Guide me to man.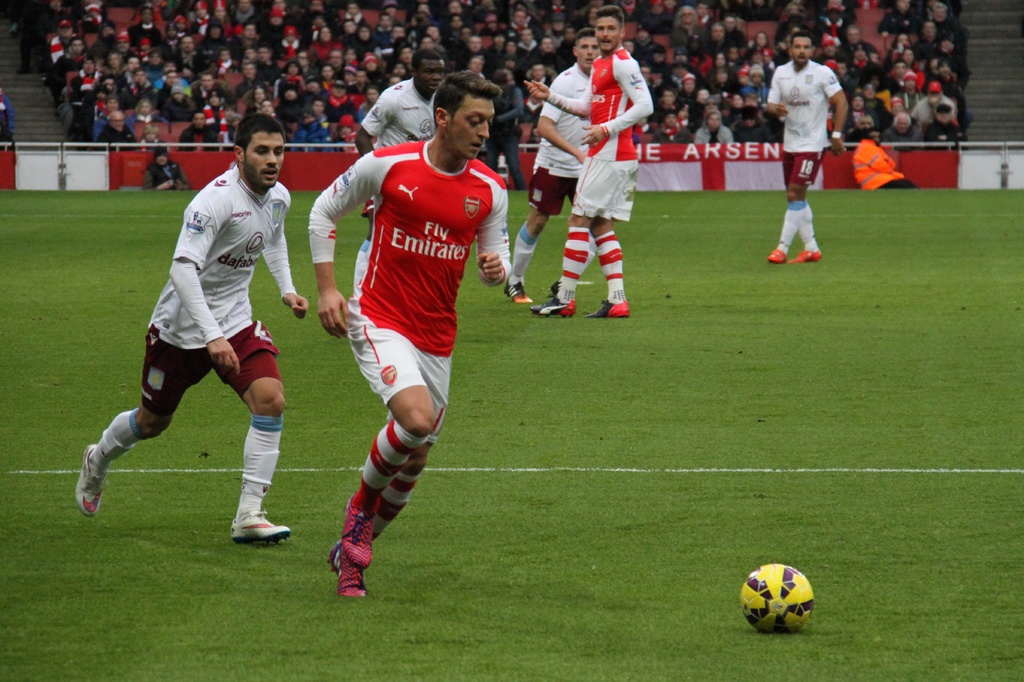
Guidance: (x1=65, y1=49, x2=107, y2=142).
